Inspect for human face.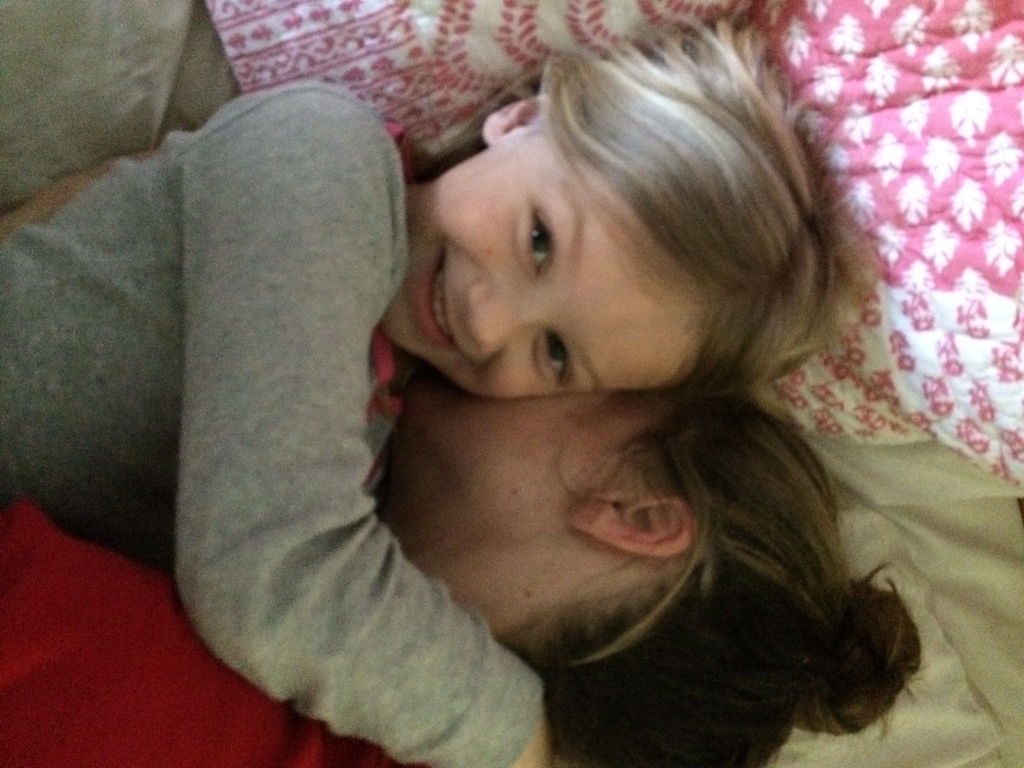
Inspection: bbox=[381, 120, 703, 401].
